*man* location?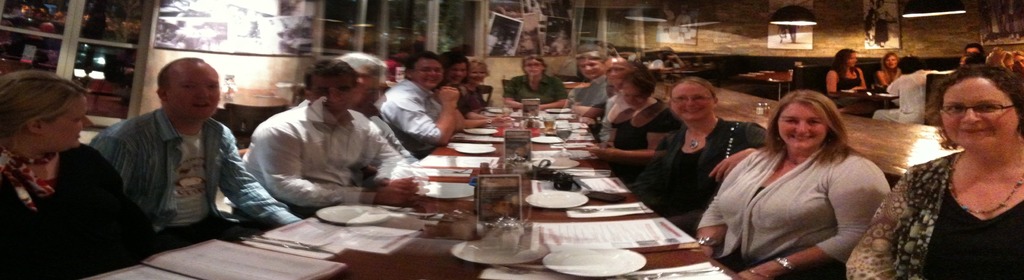
left=88, top=58, right=307, bottom=228
